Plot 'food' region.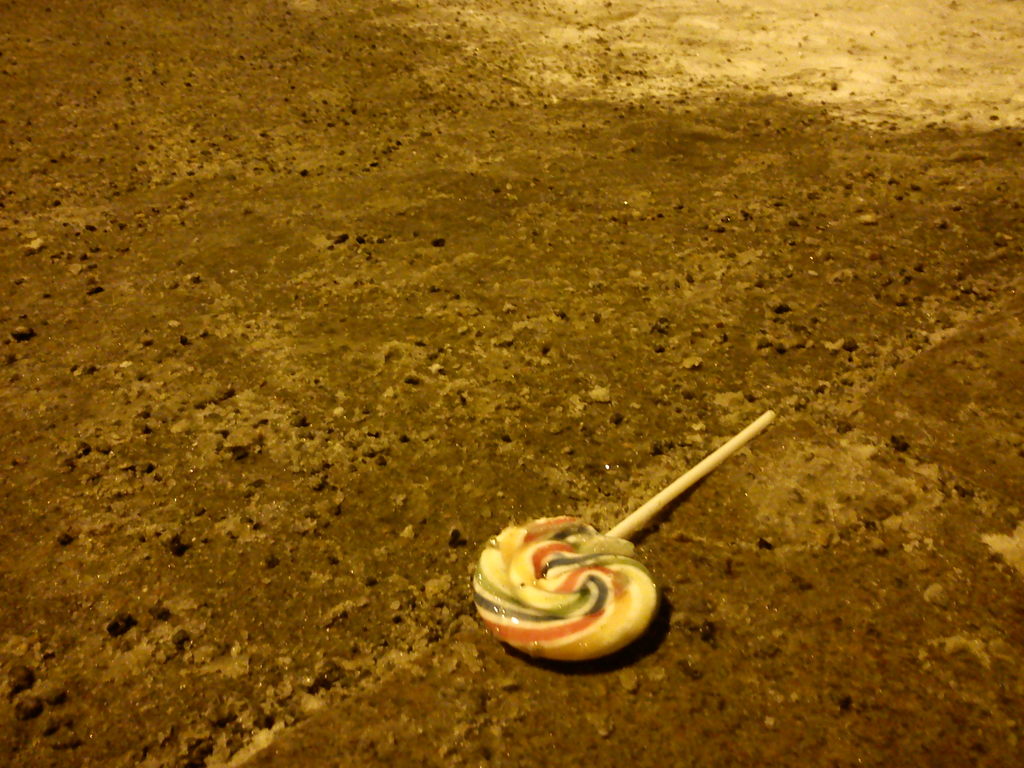
Plotted at [471,515,659,659].
